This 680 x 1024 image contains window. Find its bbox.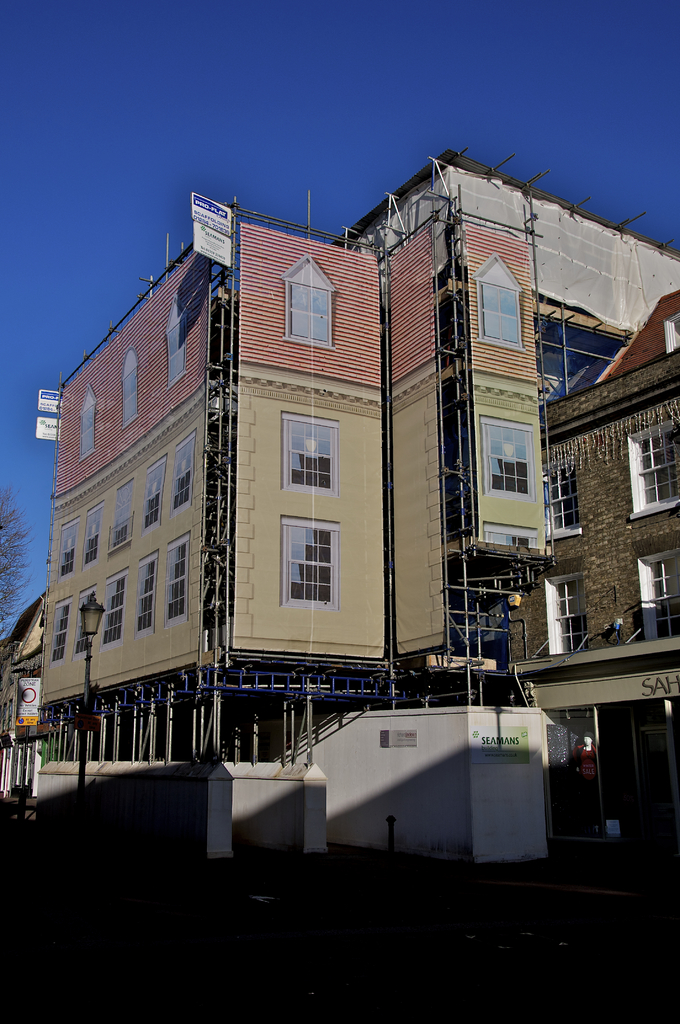
x1=81 y1=499 x2=105 y2=574.
